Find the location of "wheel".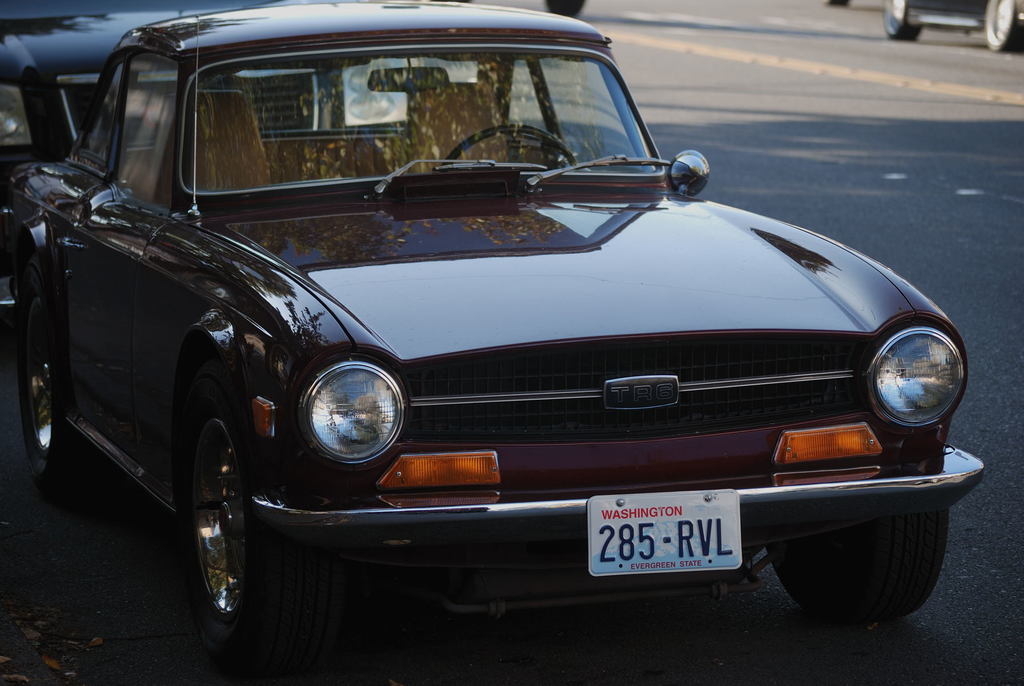
Location: locate(439, 127, 577, 171).
